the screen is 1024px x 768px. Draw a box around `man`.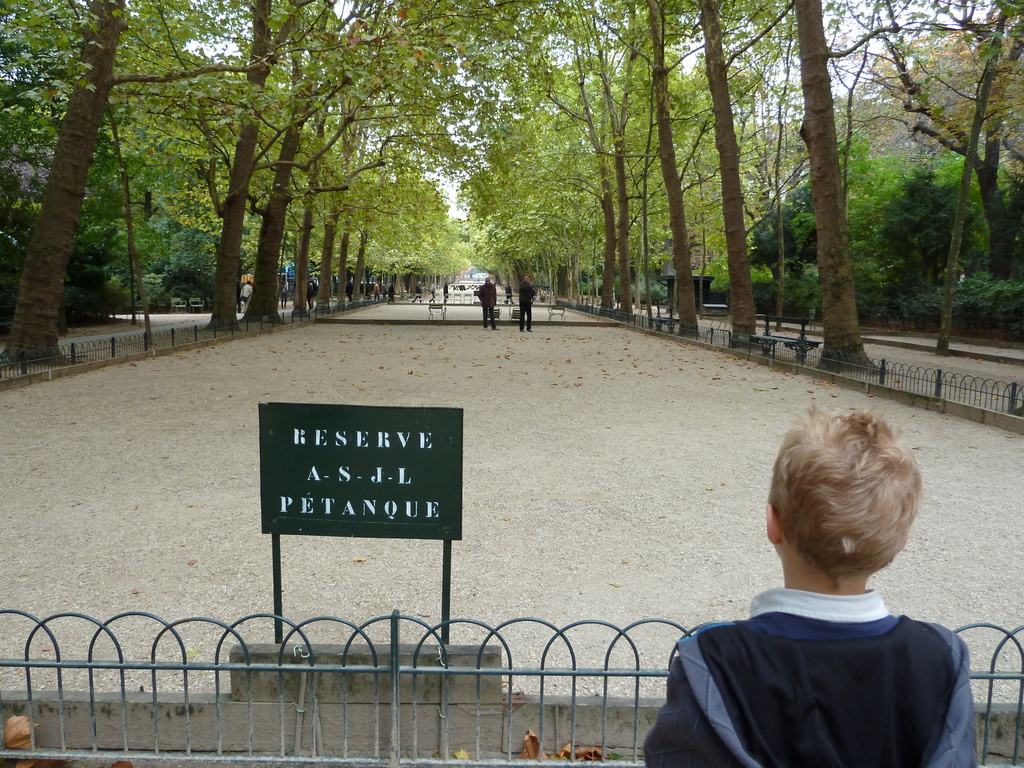
region(386, 282, 396, 307).
